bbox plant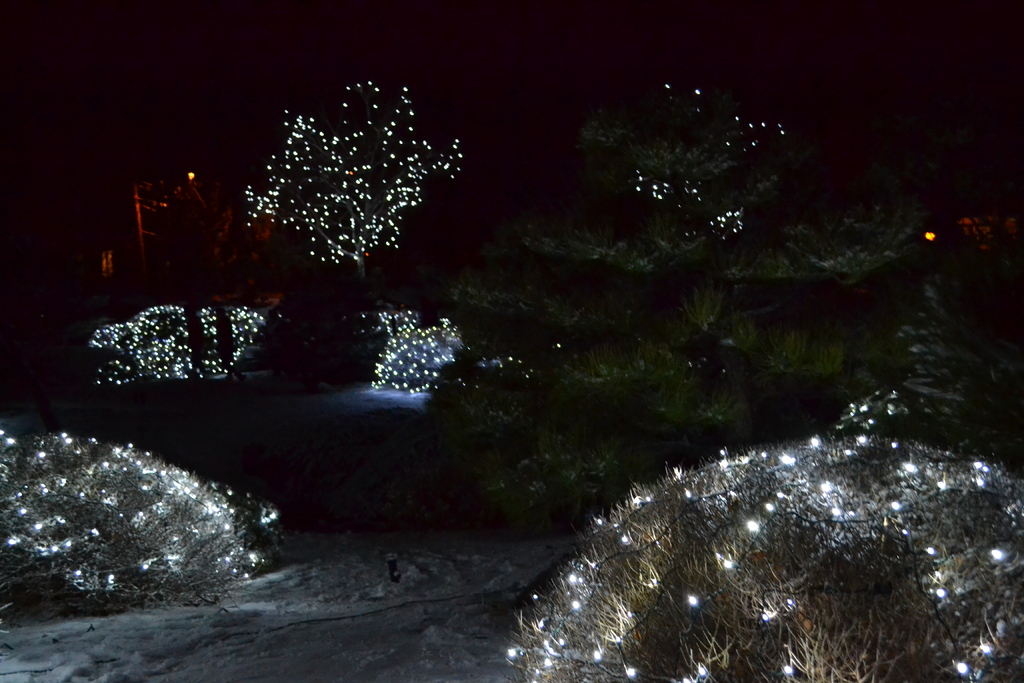
box=[0, 427, 289, 600]
